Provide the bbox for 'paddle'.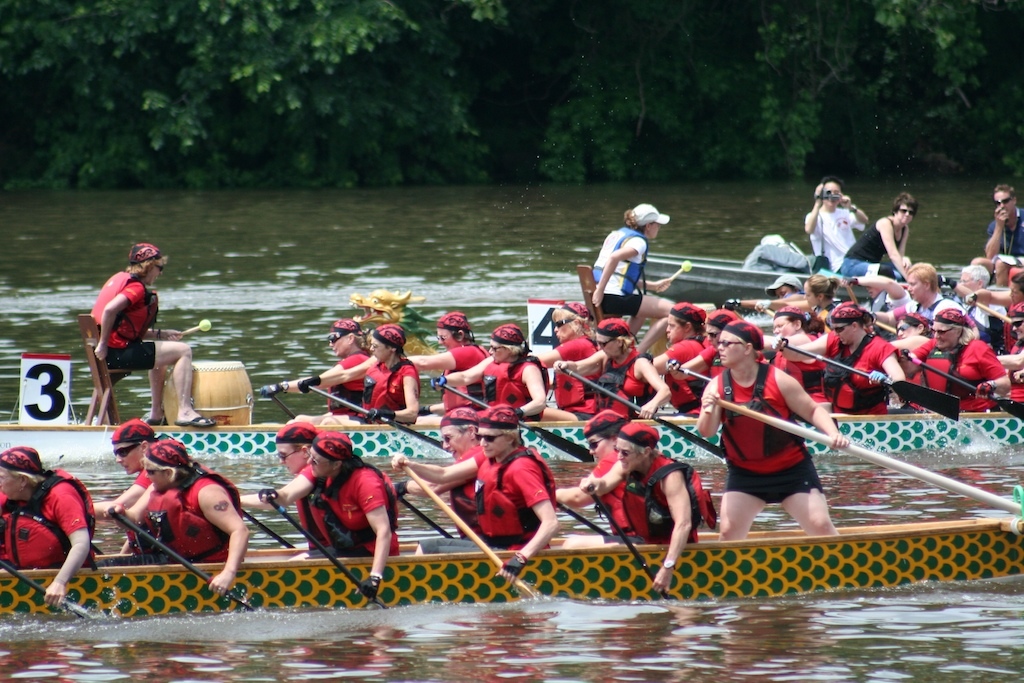
309,386,445,451.
